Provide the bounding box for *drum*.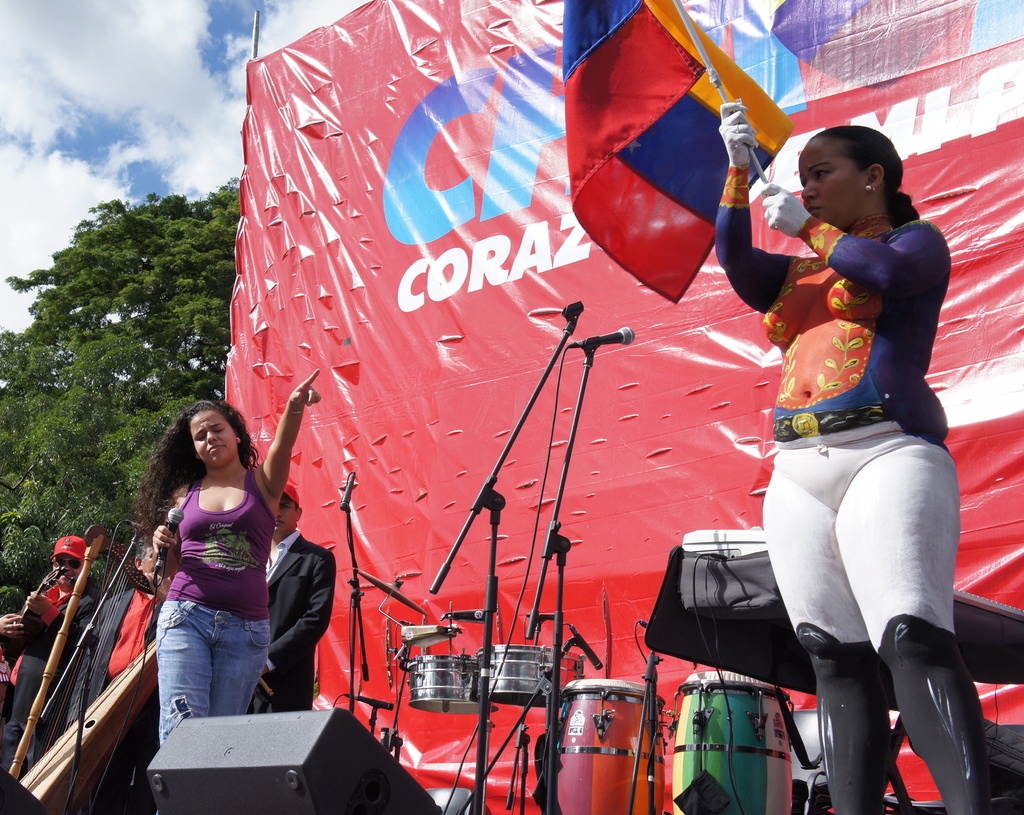
[481, 646, 582, 706].
